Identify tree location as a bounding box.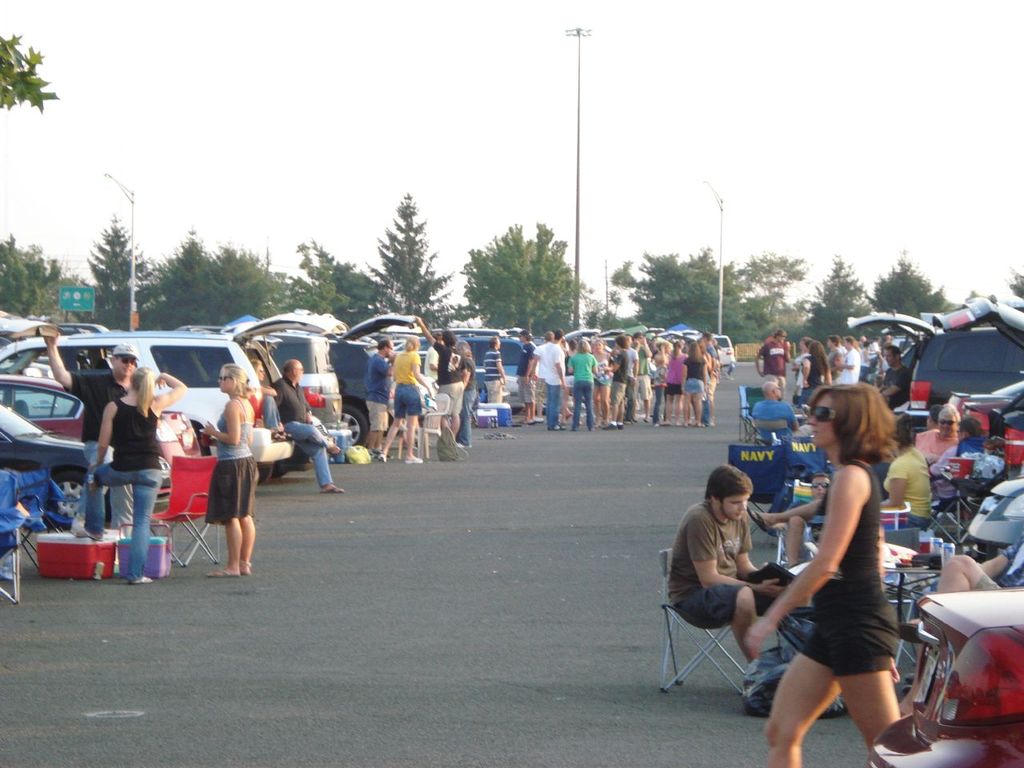
pyautogui.locateOnScreen(325, 182, 468, 321).
